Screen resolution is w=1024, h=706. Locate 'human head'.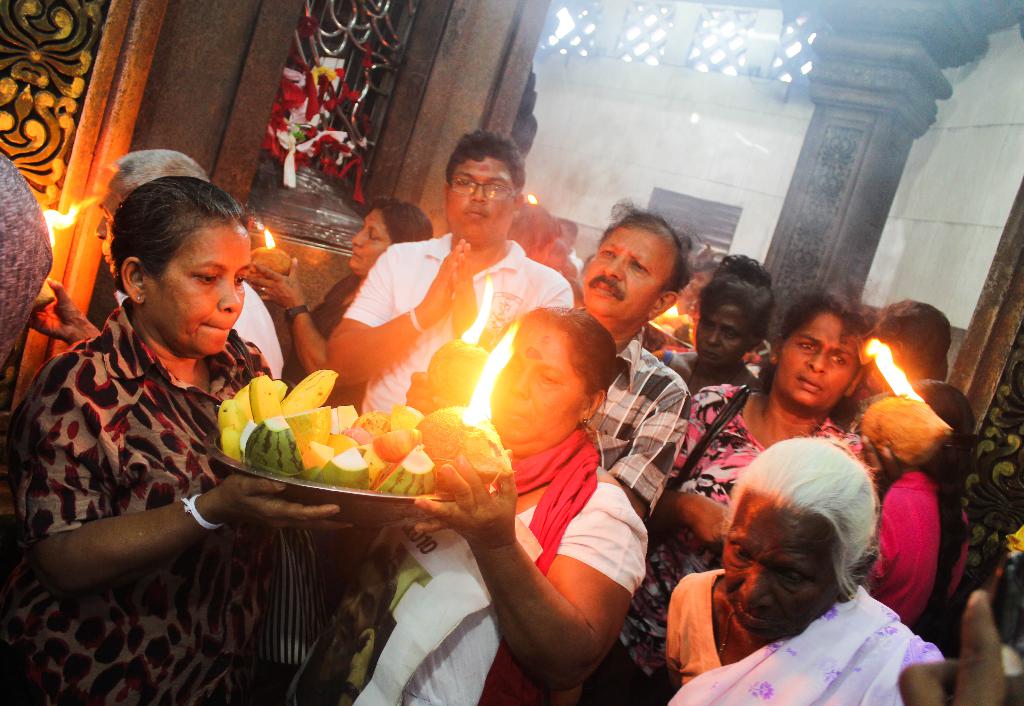
x1=442 y1=132 x2=522 y2=246.
